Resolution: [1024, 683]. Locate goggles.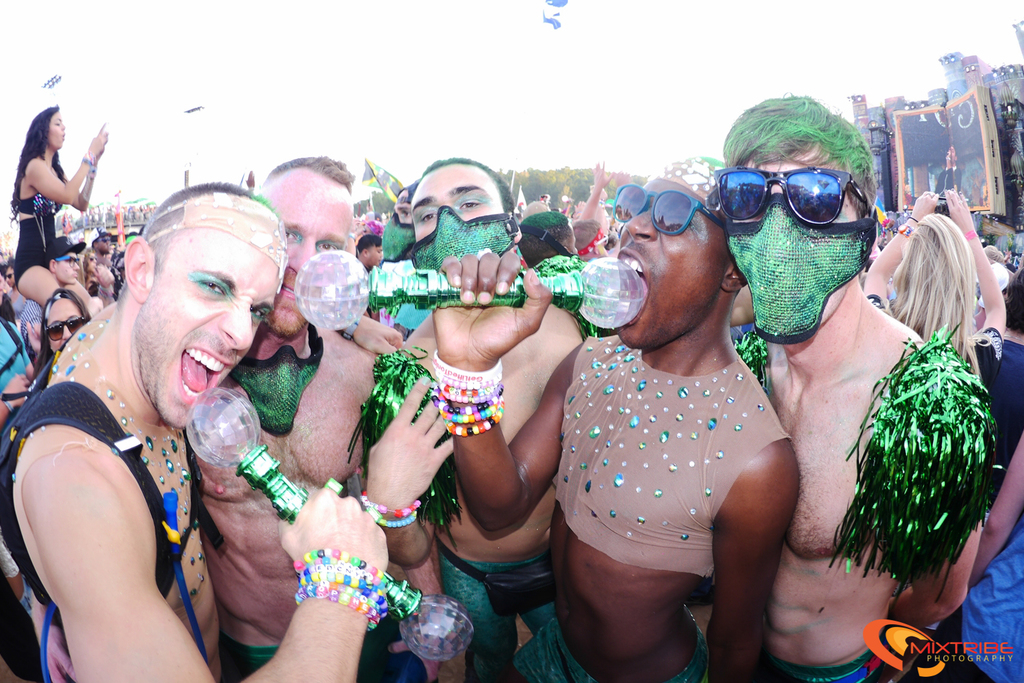
box=[609, 177, 723, 236].
